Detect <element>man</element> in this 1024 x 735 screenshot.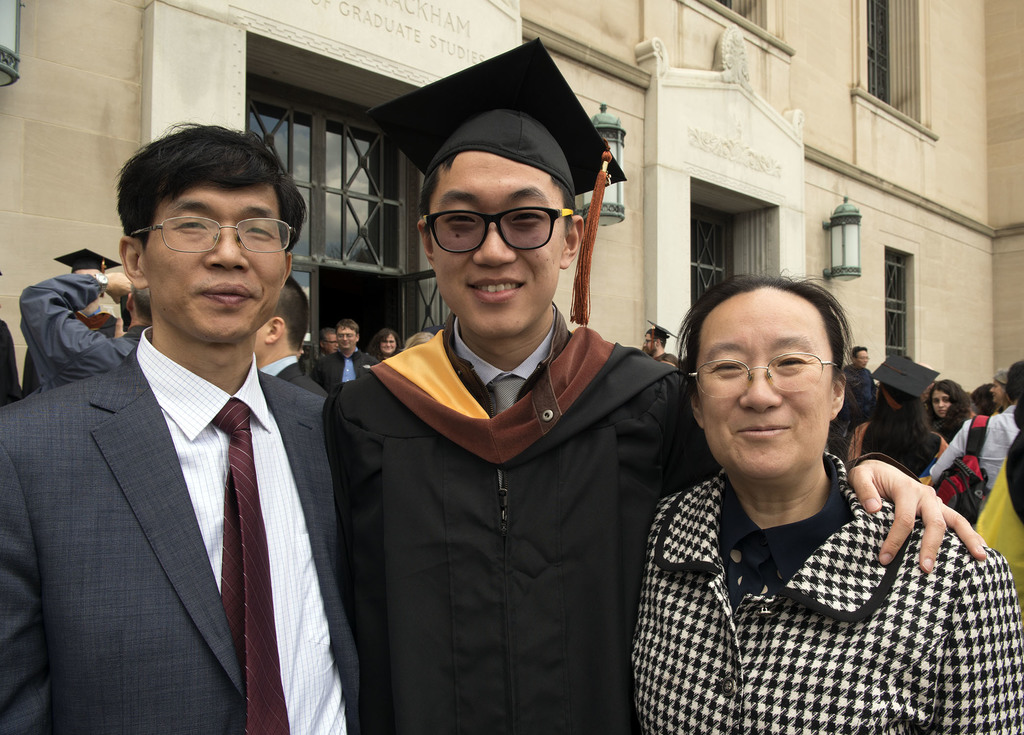
Detection: region(24, 250, 122, 394).
